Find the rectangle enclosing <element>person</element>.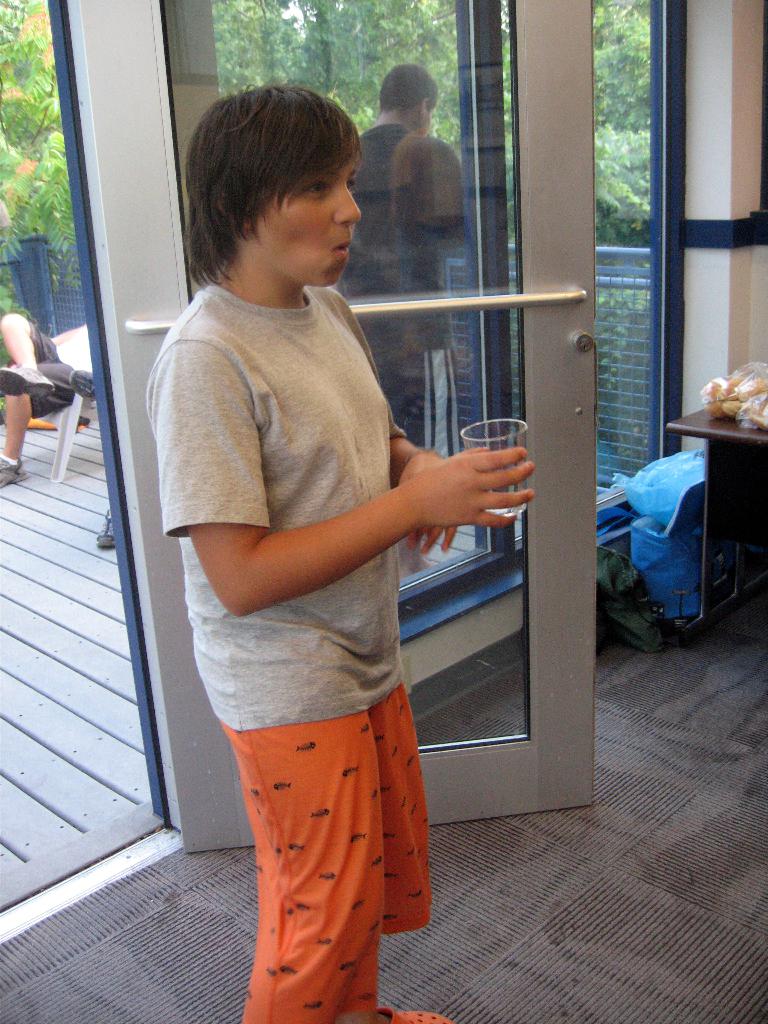
[x1=0, y1=312, x2=84, y2=492].
